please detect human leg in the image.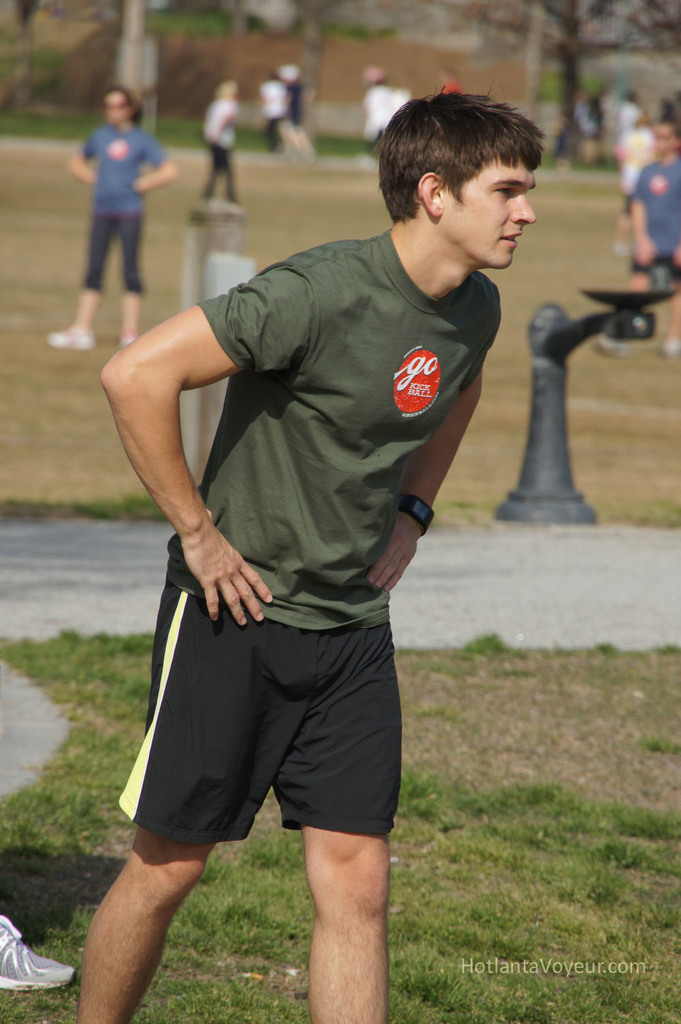
box=[200, 148, 223, 204].
